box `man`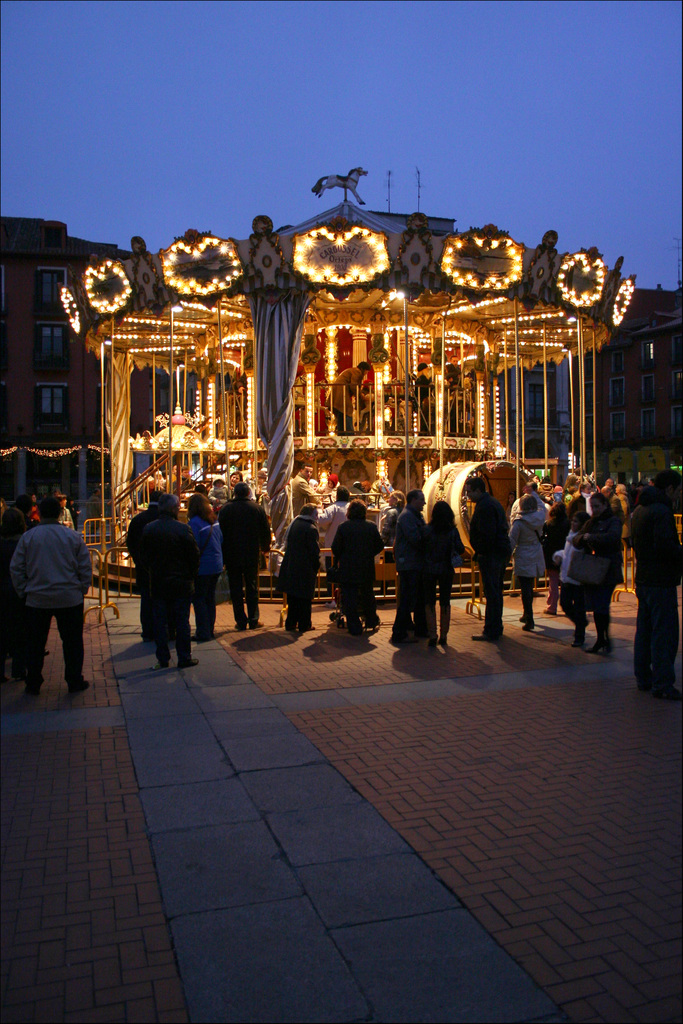
[x1=8, y1=483, x2=91, y2=704]
